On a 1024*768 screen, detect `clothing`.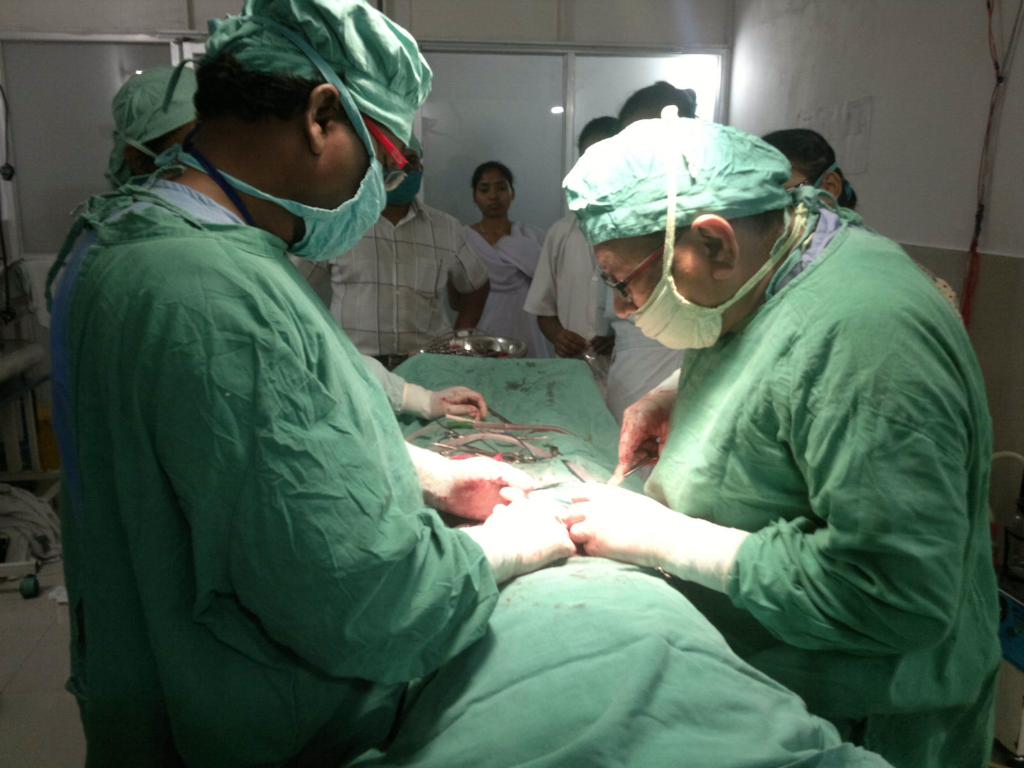
(left=24, top=55, right=508, bottom=767).
